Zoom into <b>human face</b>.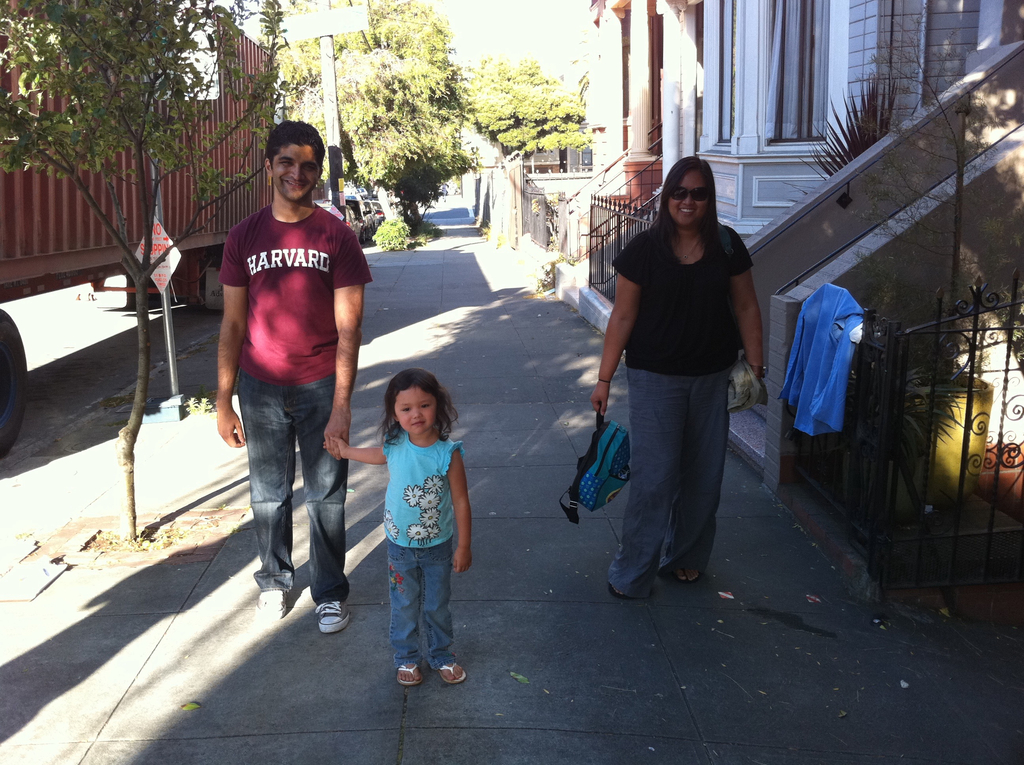
Zoom target: select_region(393, 384, 439, 433).
